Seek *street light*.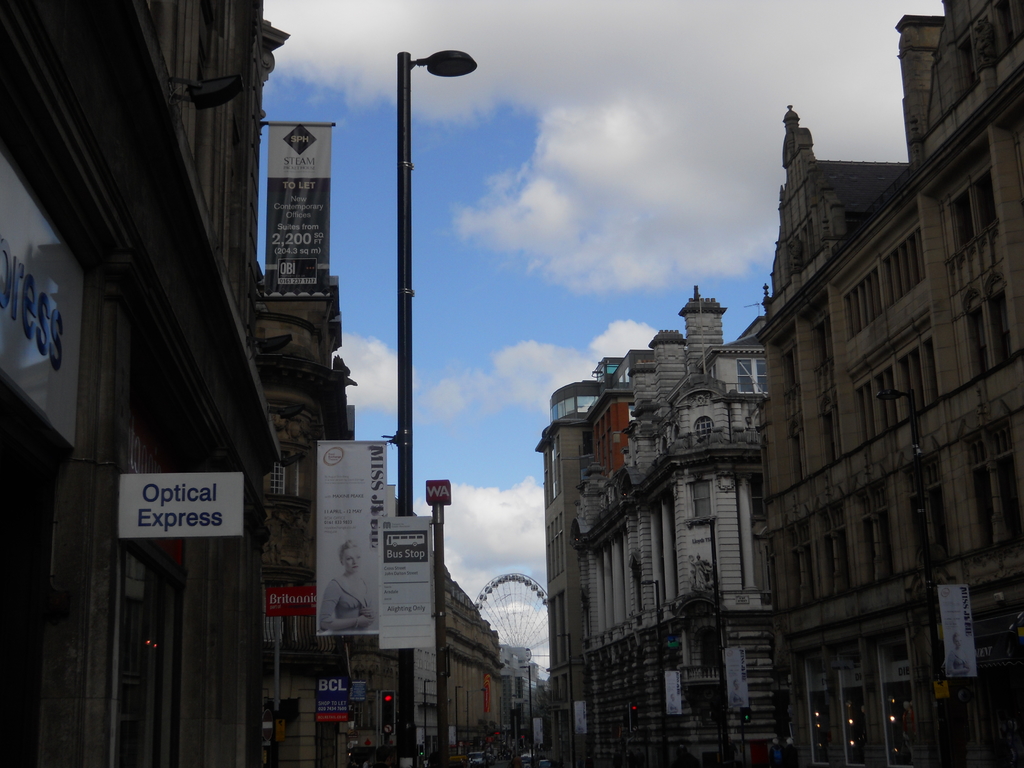
870/389/951/767.
